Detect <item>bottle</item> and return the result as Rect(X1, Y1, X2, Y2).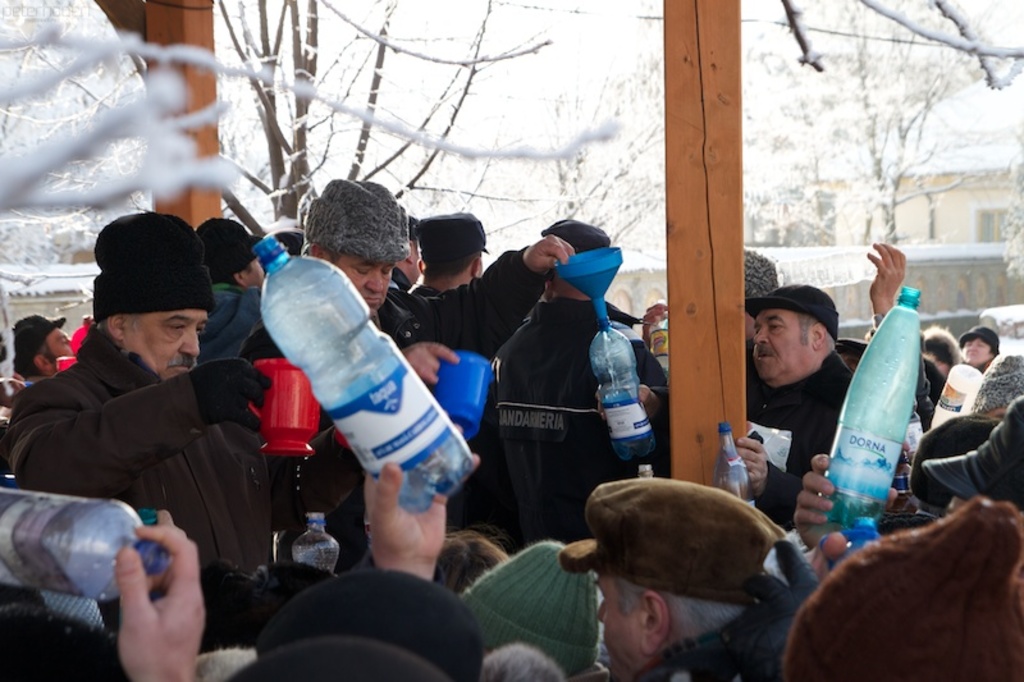
Rect(805, 278, 920, 535).
